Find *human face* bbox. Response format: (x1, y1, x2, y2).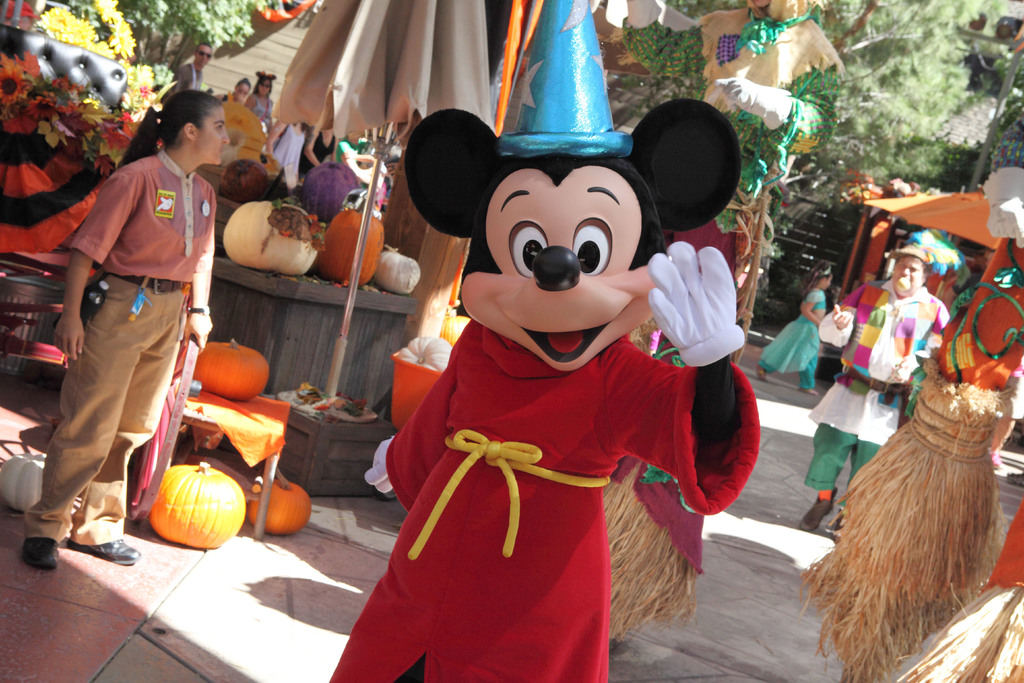
(891, 256, 920, 297).
